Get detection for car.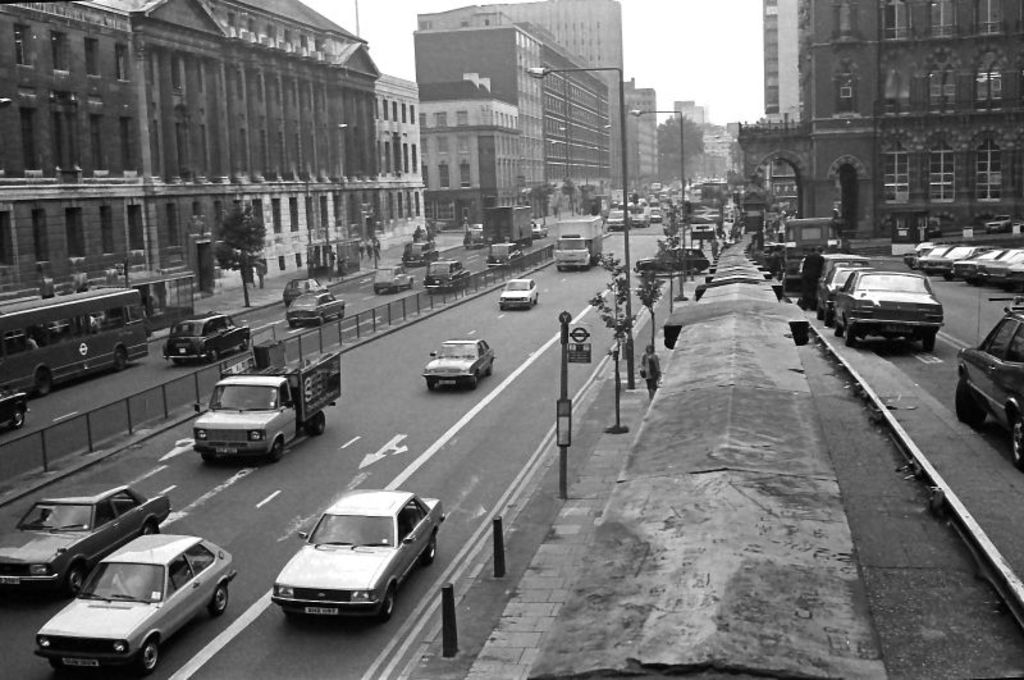
Detection: <box>631,246,709,275</box>.
